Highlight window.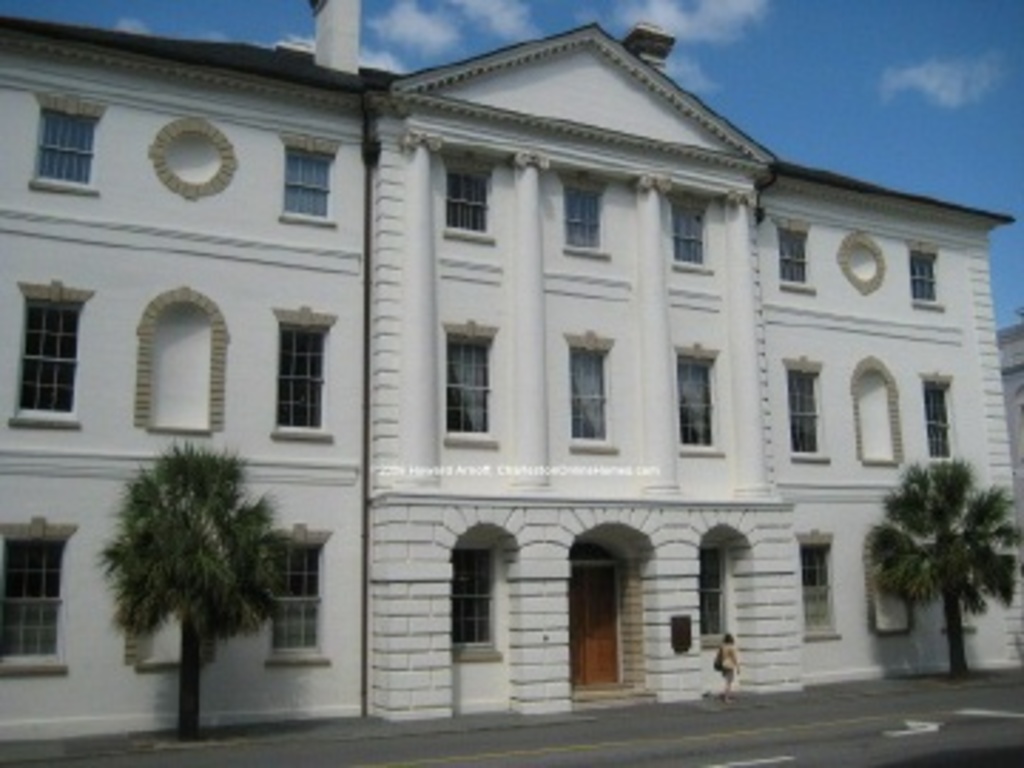
Highlighted region: x1=438, y1=321, x2=498, y2=438.
